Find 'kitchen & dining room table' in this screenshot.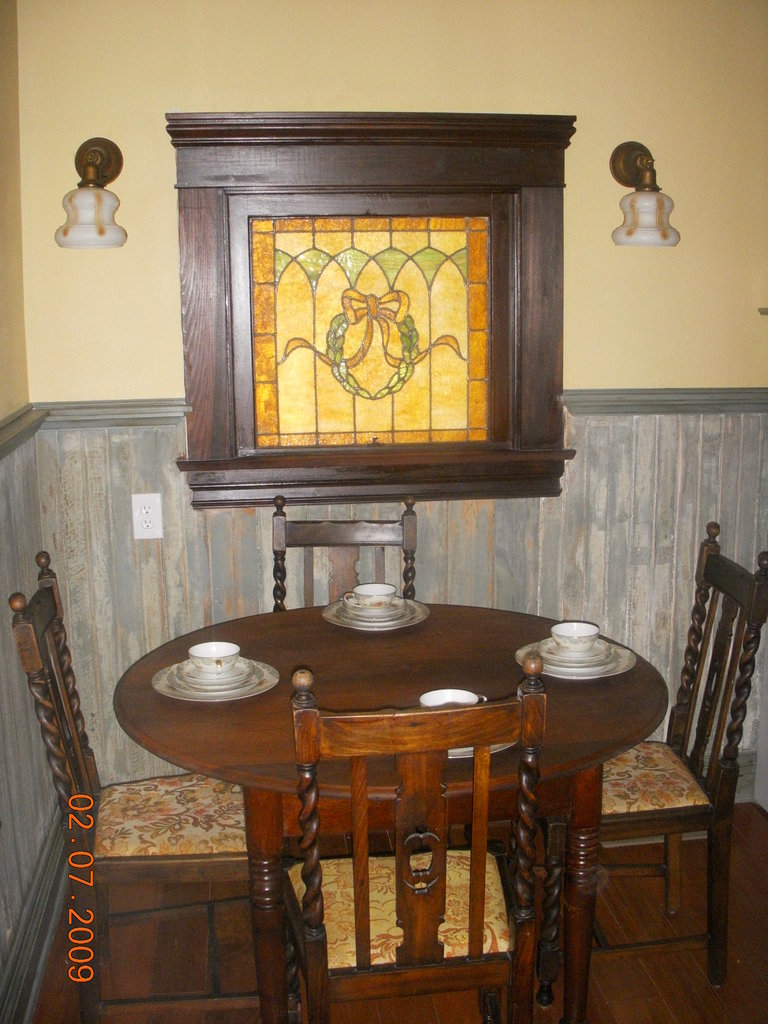
The bounding box for 'kitchen & dining room table' is {"x1": 111, "y1": 600, "x2": 668, "y2": 1023}.
